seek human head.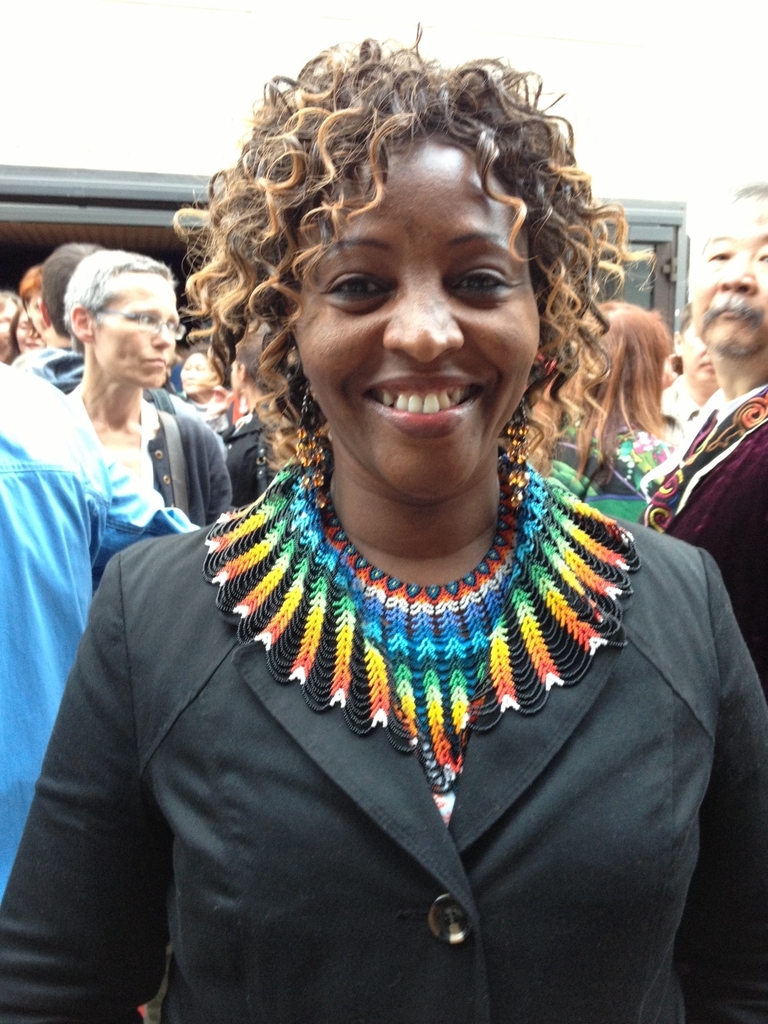
<region>63, 245, 185, 382</region>.
